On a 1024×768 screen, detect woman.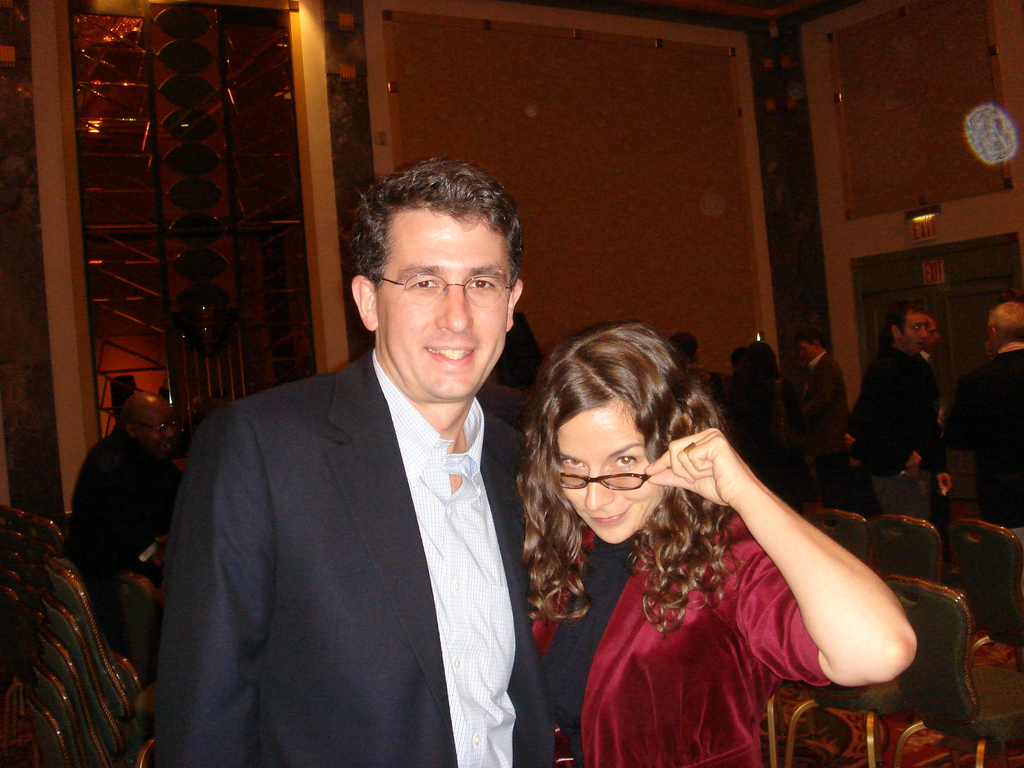
[518,317,920,767].
